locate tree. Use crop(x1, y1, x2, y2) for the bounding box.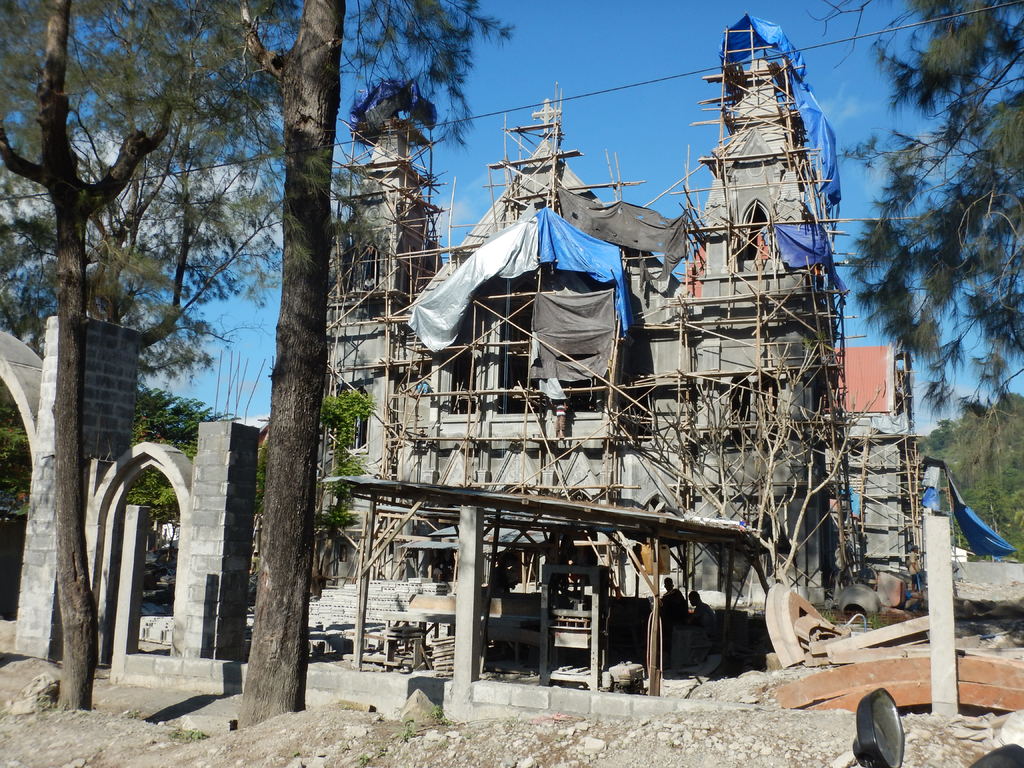
crop(0, 381, 234, 524).
